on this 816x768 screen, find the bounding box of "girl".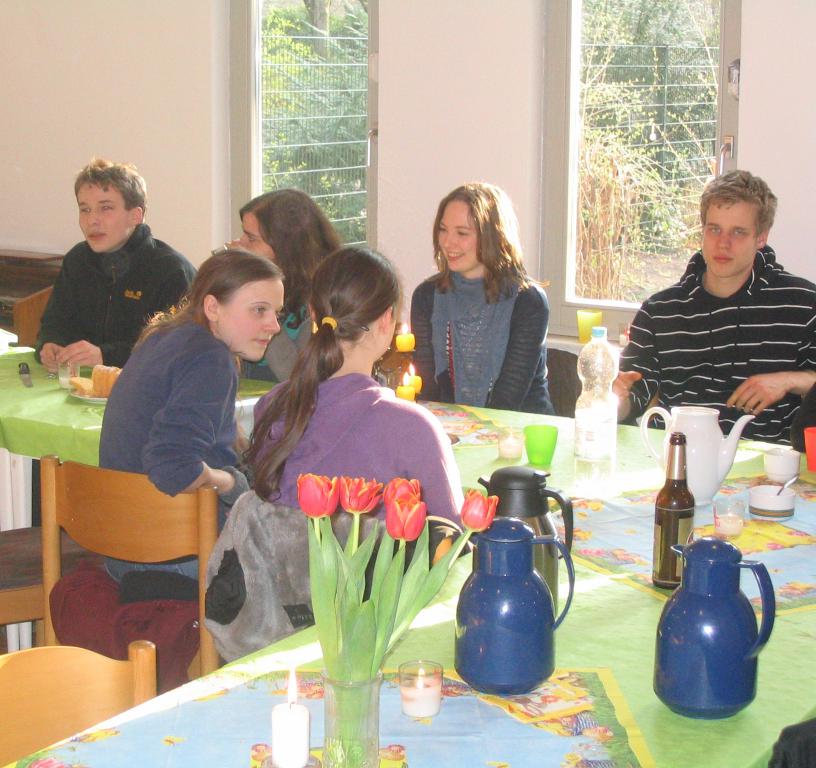
Bounding box: (247,244,464,532).
